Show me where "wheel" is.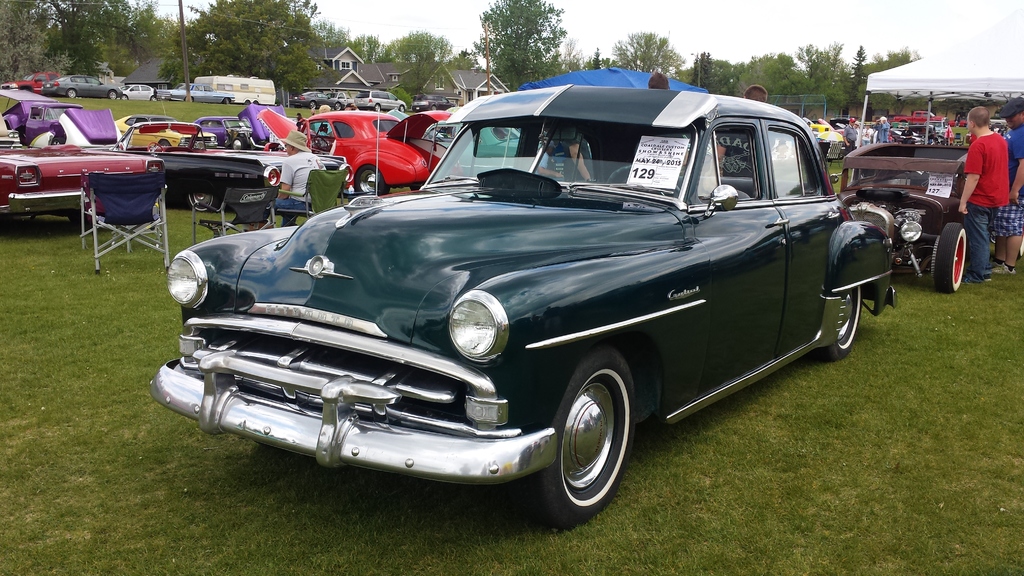
"wheel" is at select_region(356, 168, 394, 196).
